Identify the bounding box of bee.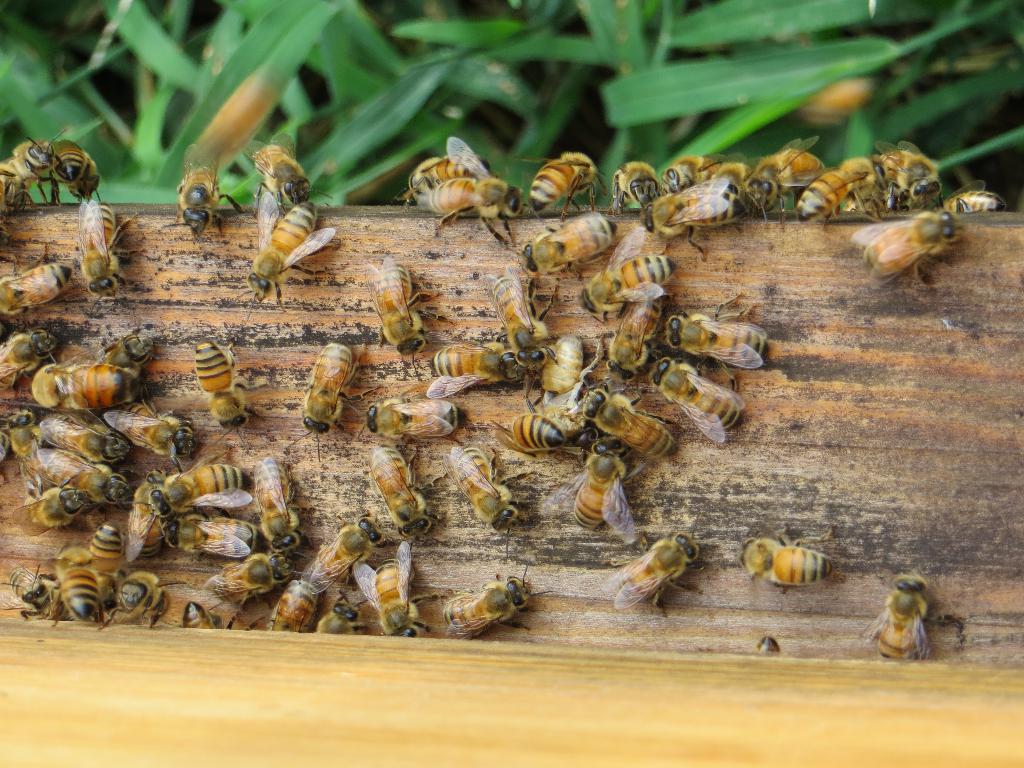
193 328 264 436.
